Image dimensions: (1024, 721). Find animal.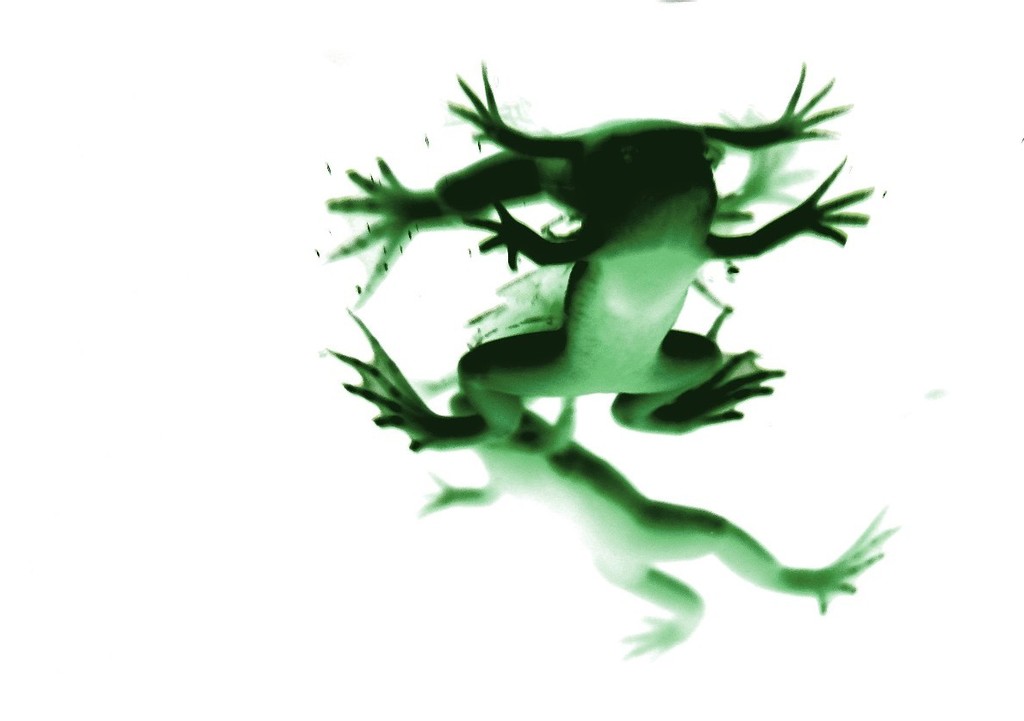
bbox=[322, 63, 883, 438].
